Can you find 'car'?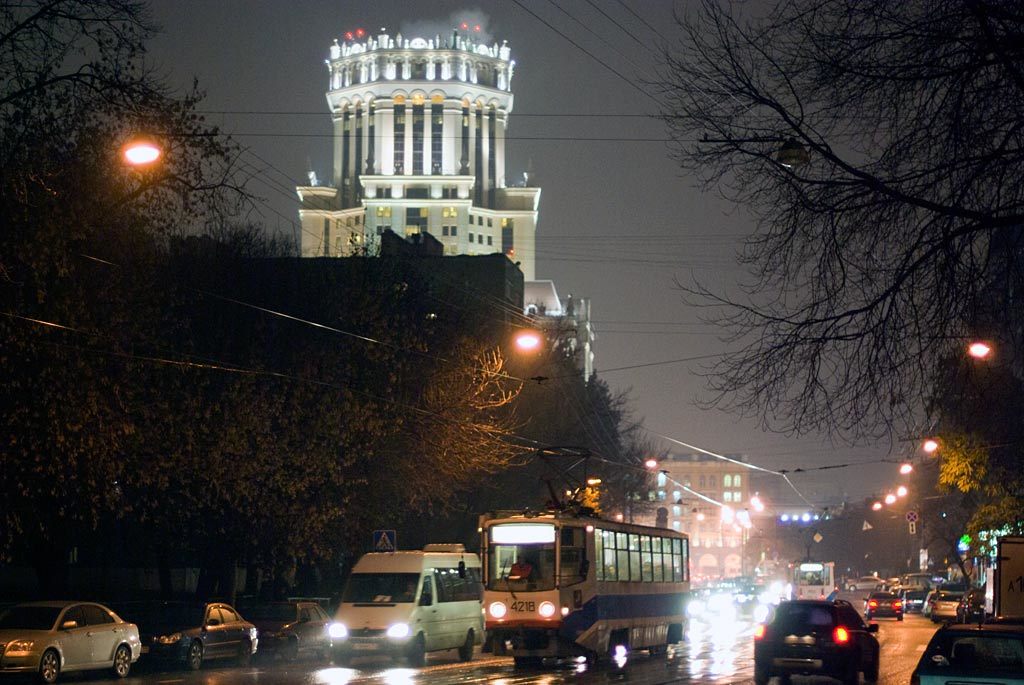
Yes, bounding box: (249,601,335,666).
